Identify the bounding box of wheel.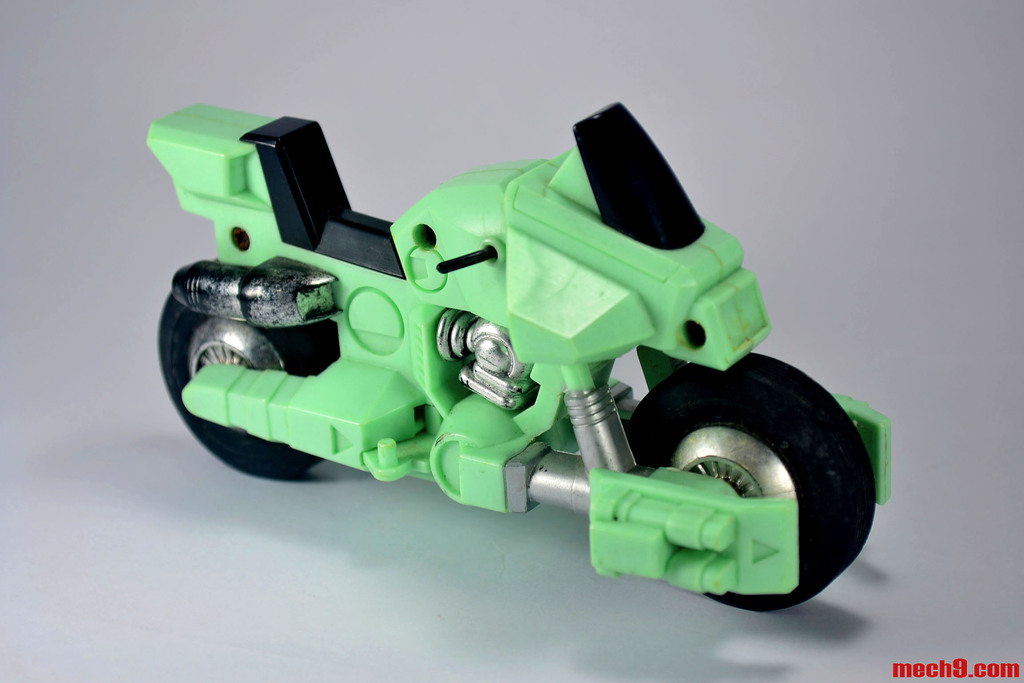
rect(157, 259, 340, 482).
